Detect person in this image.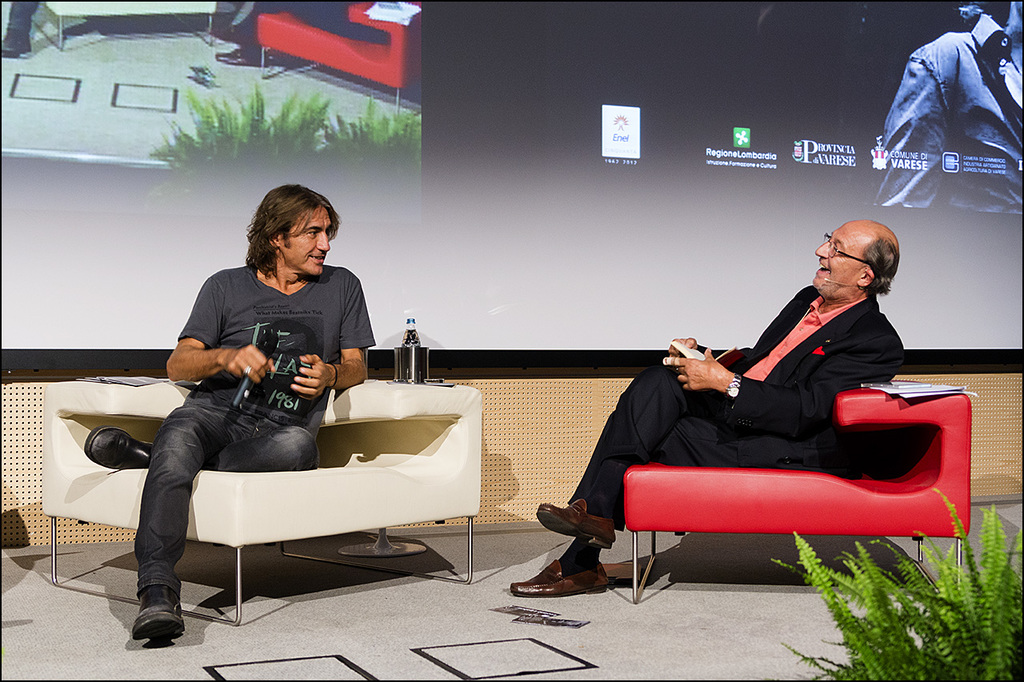
Detection: 82,184,375,644.
